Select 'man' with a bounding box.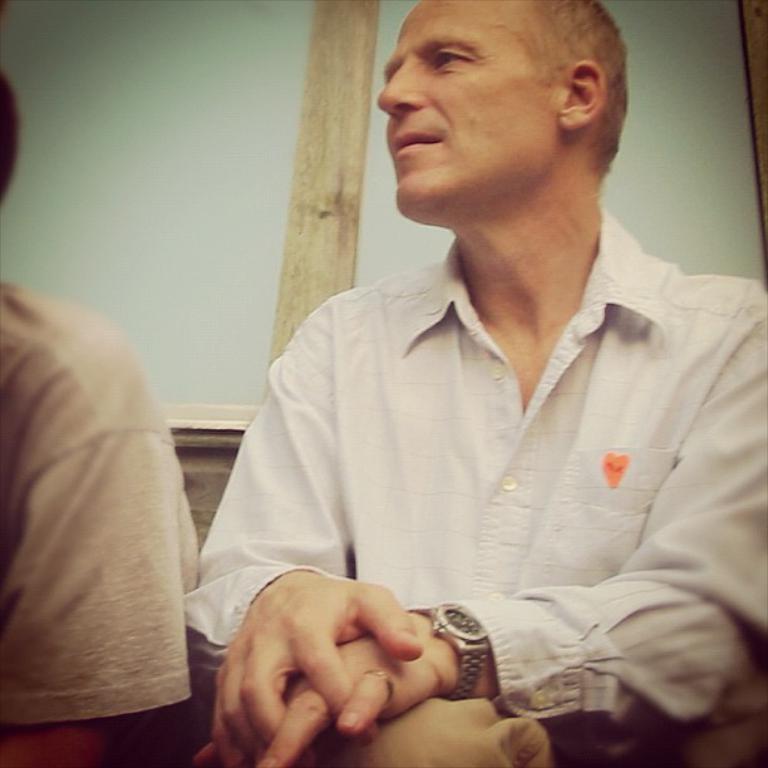
x1=184 y1=0 x2=754 y2=747.
